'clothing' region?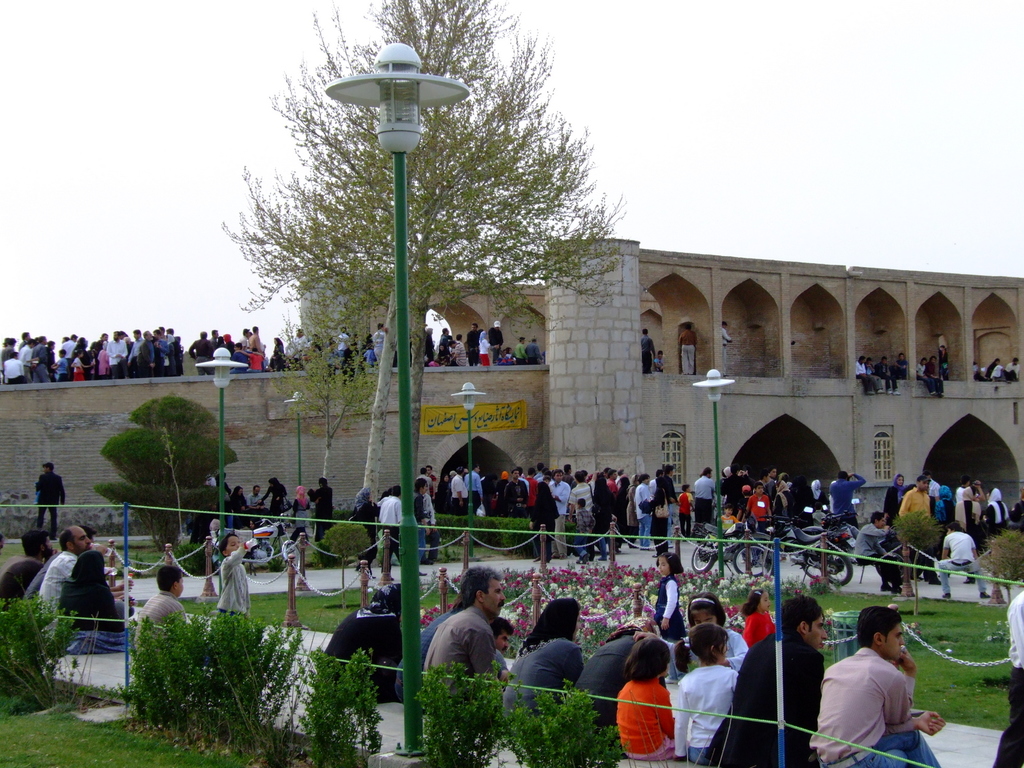
x1=3 y1=552 x2=42 y2=604
